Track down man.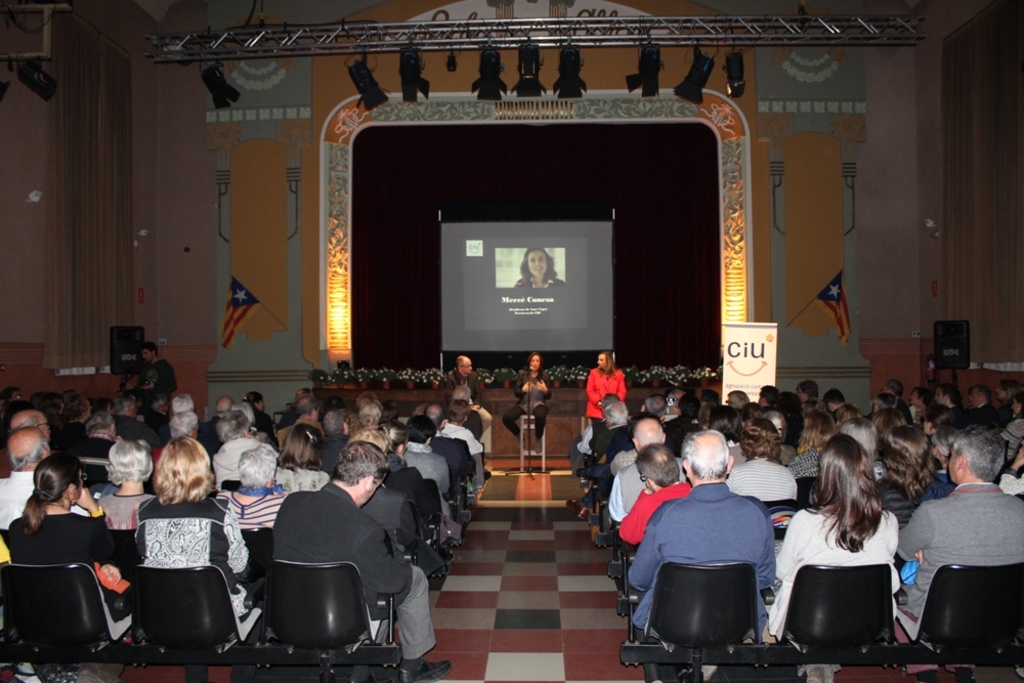
Tracked to region(796, 383, 818, 401).
